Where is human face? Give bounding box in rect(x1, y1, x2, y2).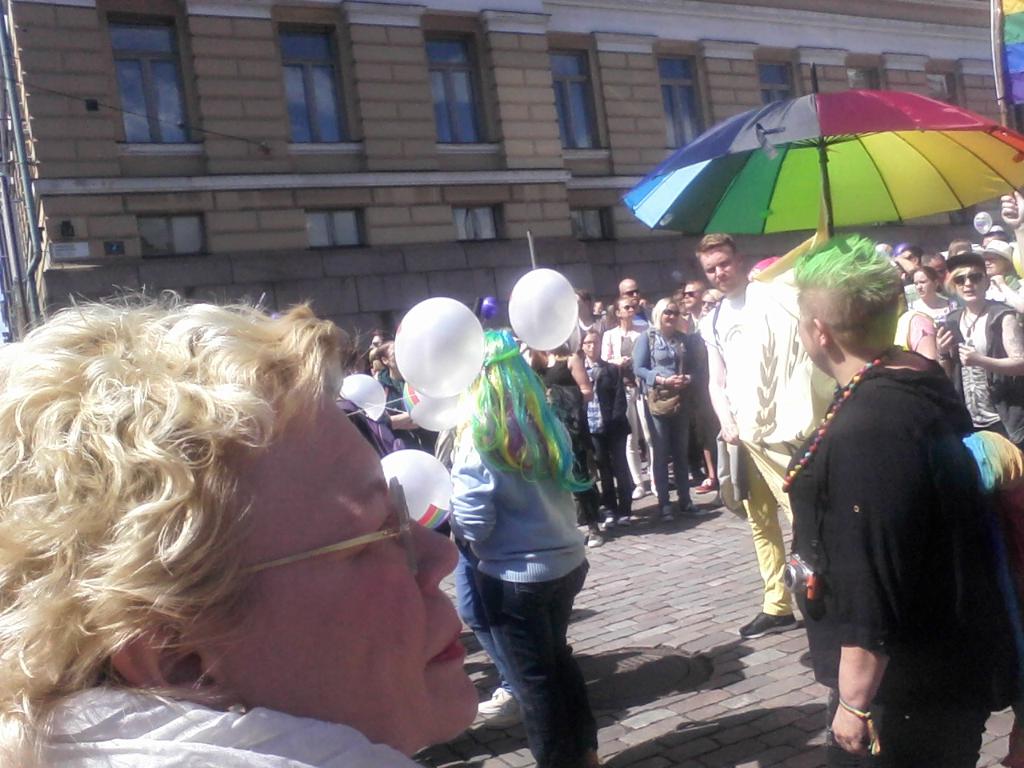
rect(954, 270, 987, 302).
